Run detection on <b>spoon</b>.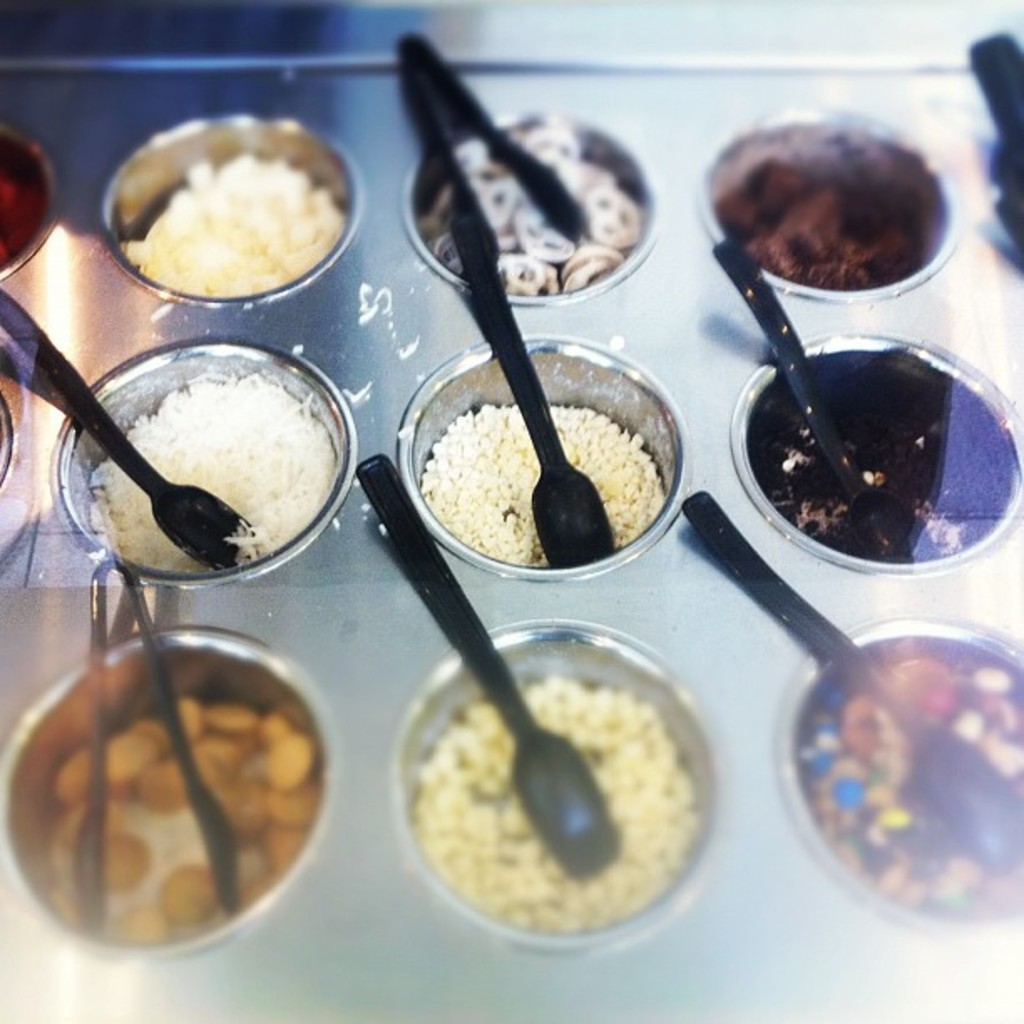
Result: box(447, 211, 616, 579).
